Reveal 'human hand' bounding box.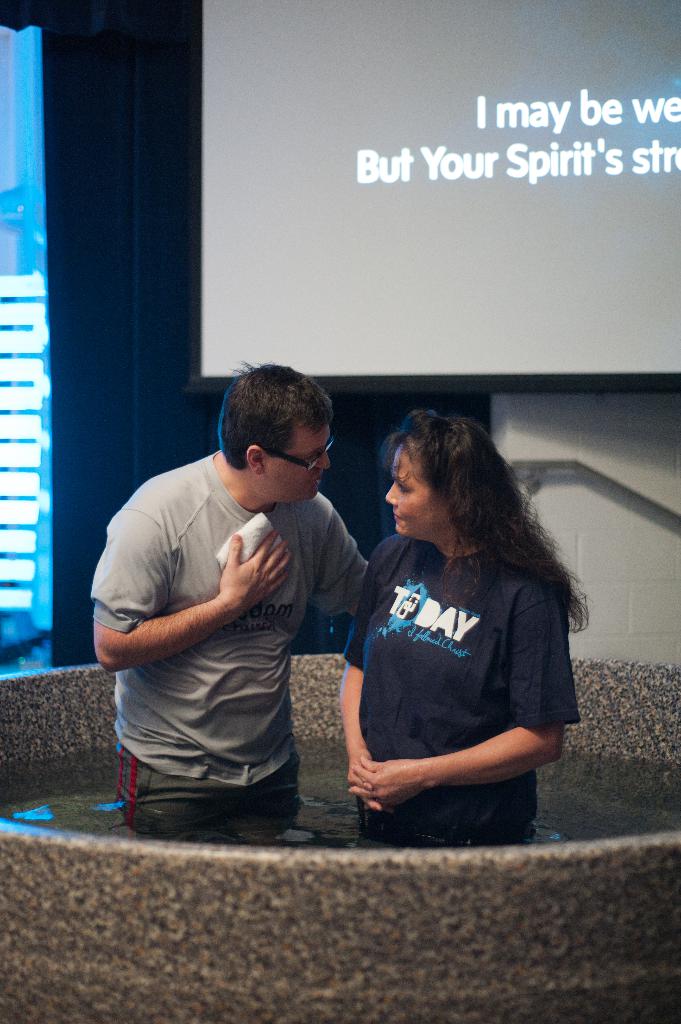
Revealed: pyautogui.locateOnScreen(215, 530, 296, 628).
